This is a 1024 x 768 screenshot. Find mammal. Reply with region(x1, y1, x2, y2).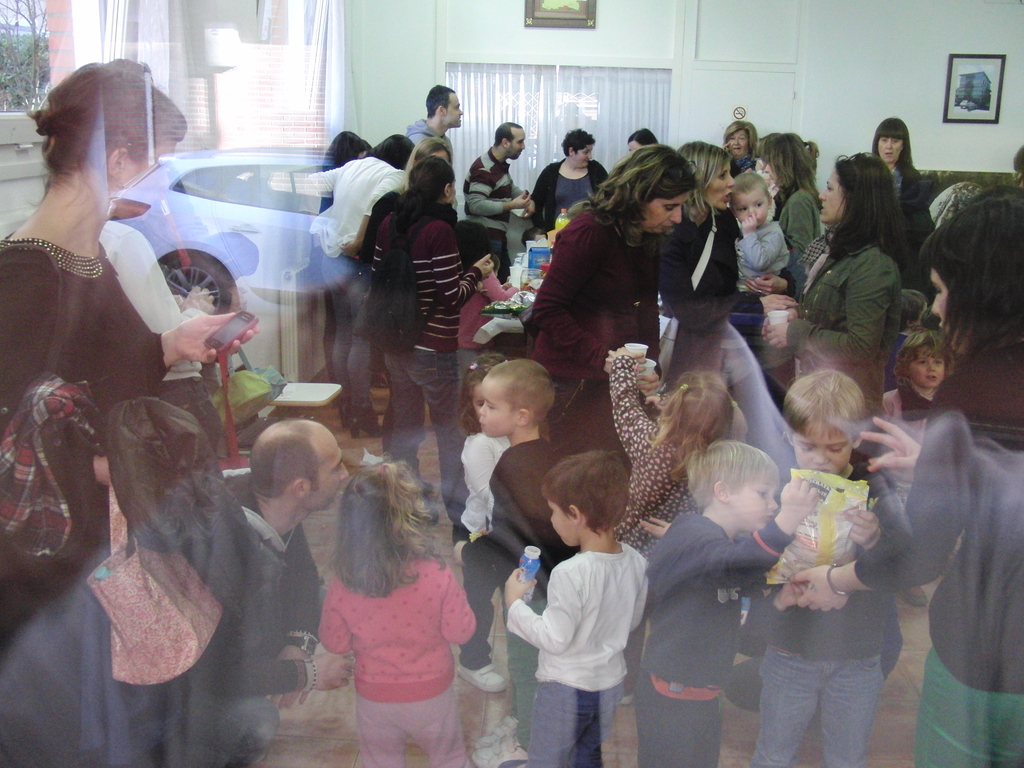
region(1011, 143, 1023, 185).
